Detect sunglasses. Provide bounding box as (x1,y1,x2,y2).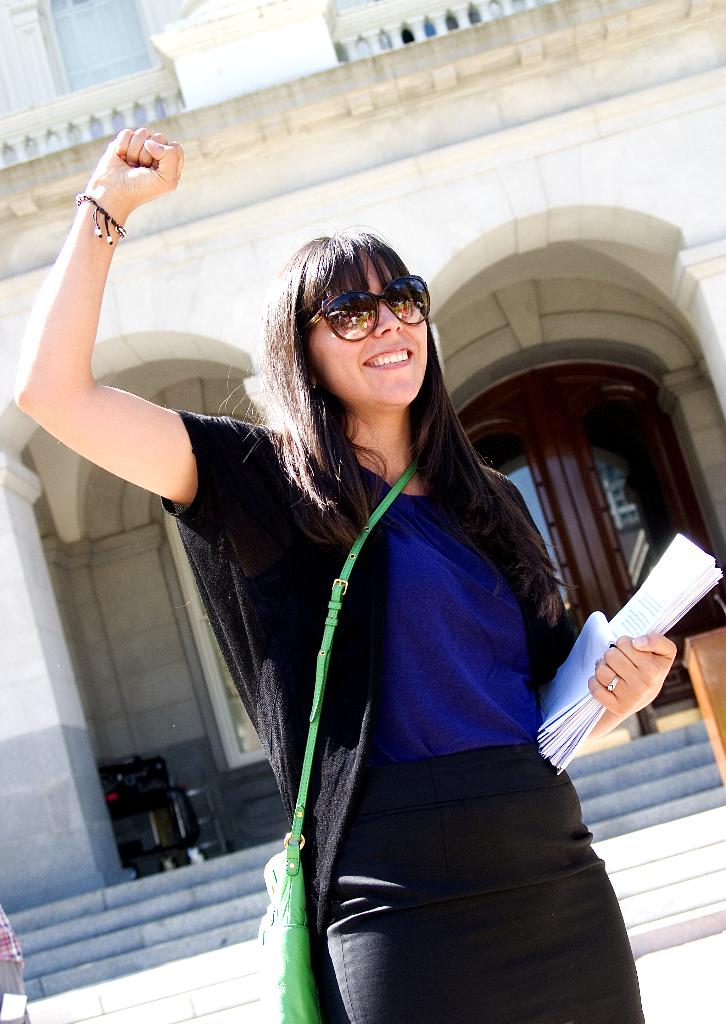
(294,279,428,339).
